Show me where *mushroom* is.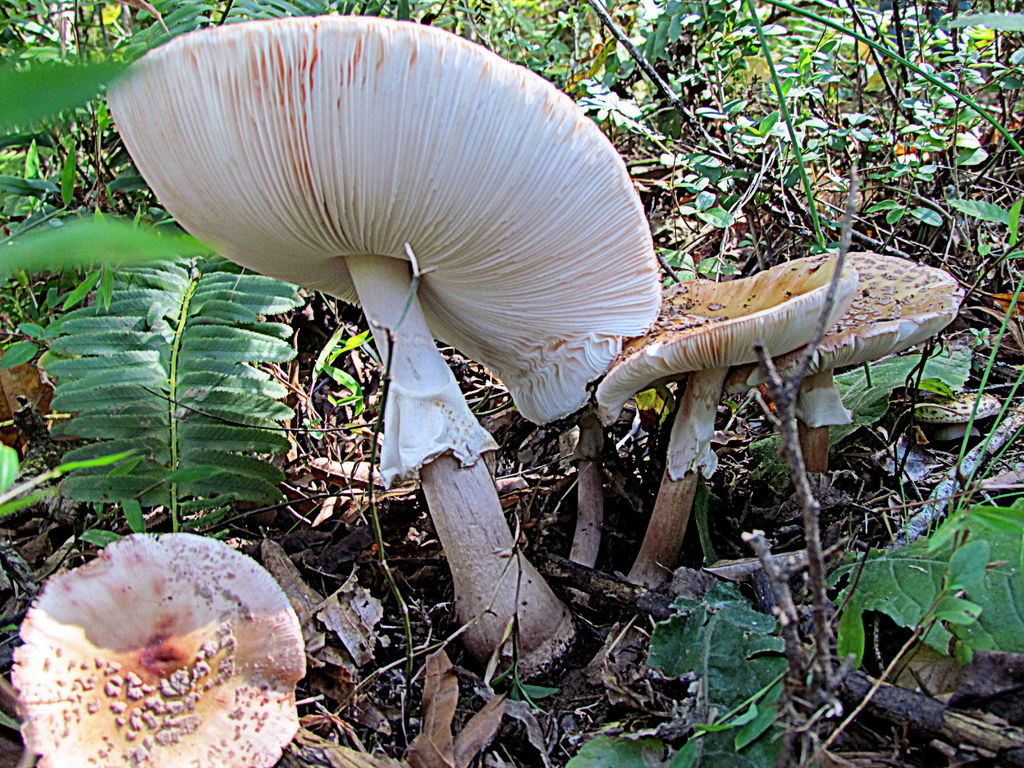
*mushroom* is at 109, 17, 662, 676.
